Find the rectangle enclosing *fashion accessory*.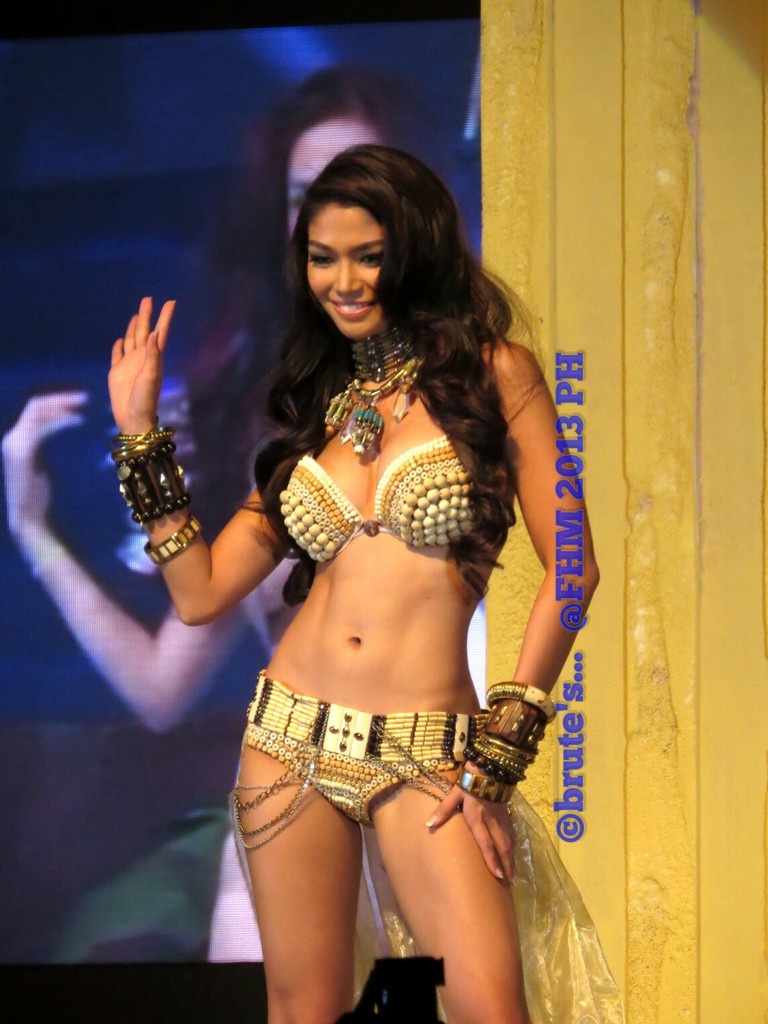
left=117, top=419, right=157, bottom=452.
